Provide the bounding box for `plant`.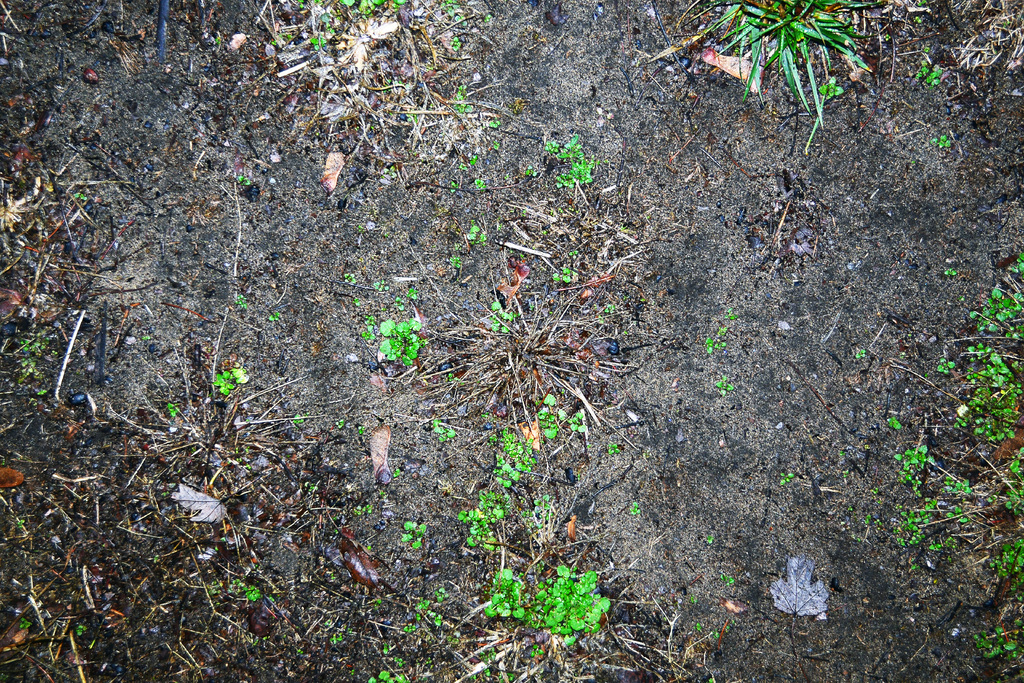
415, 612, 424, 623.
